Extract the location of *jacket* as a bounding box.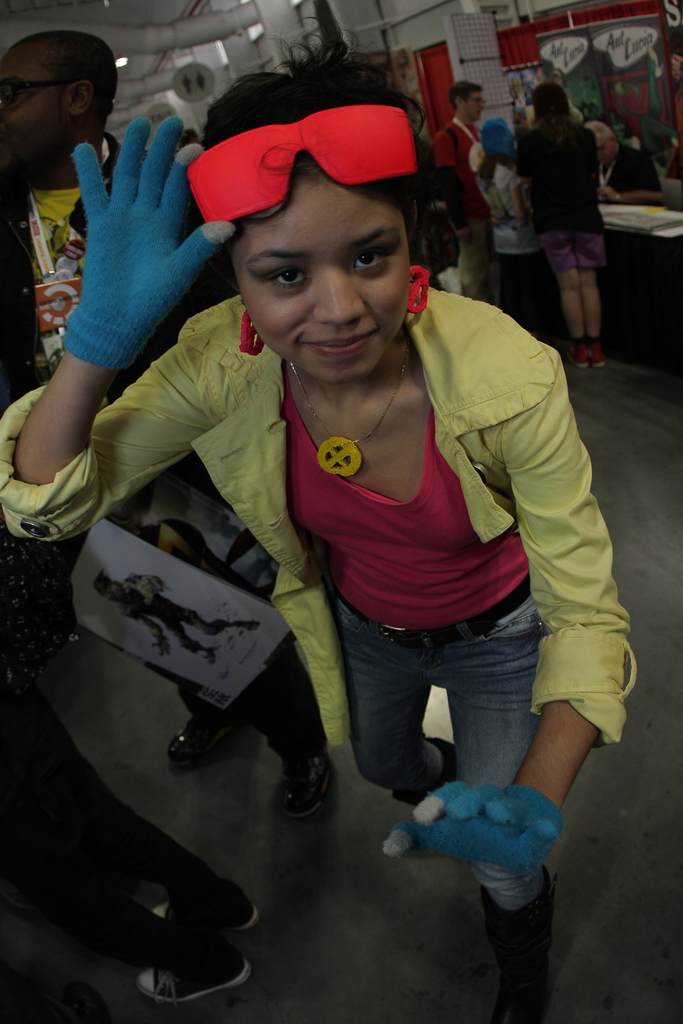
{"left": 46, "top": 150, "right": 614, "bottom": 793}.
